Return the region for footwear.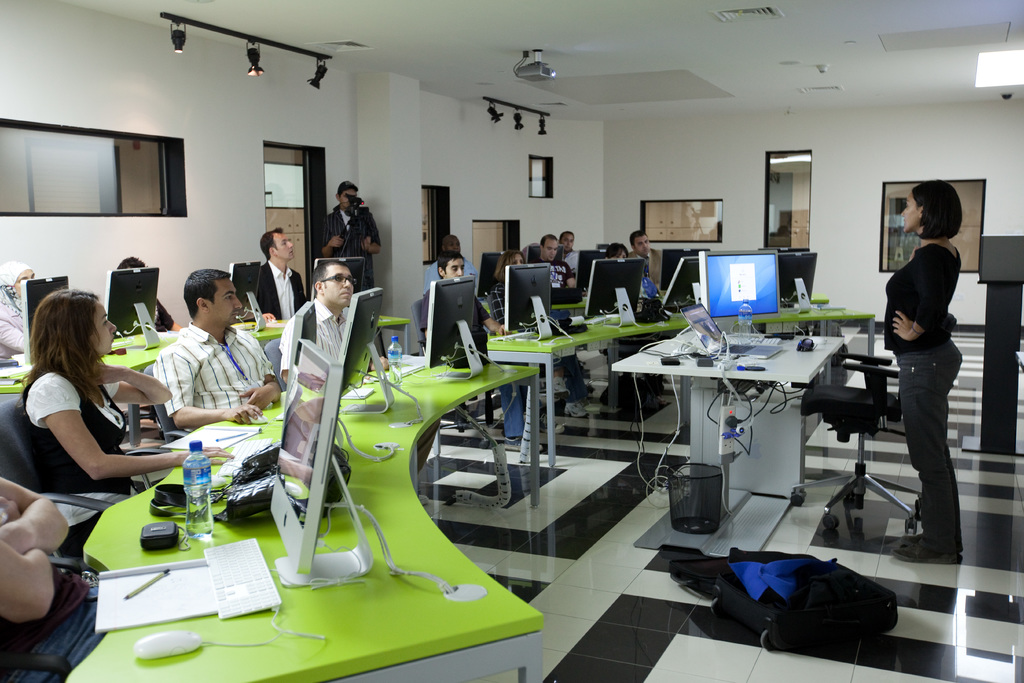
563, 400, 593, 417.
